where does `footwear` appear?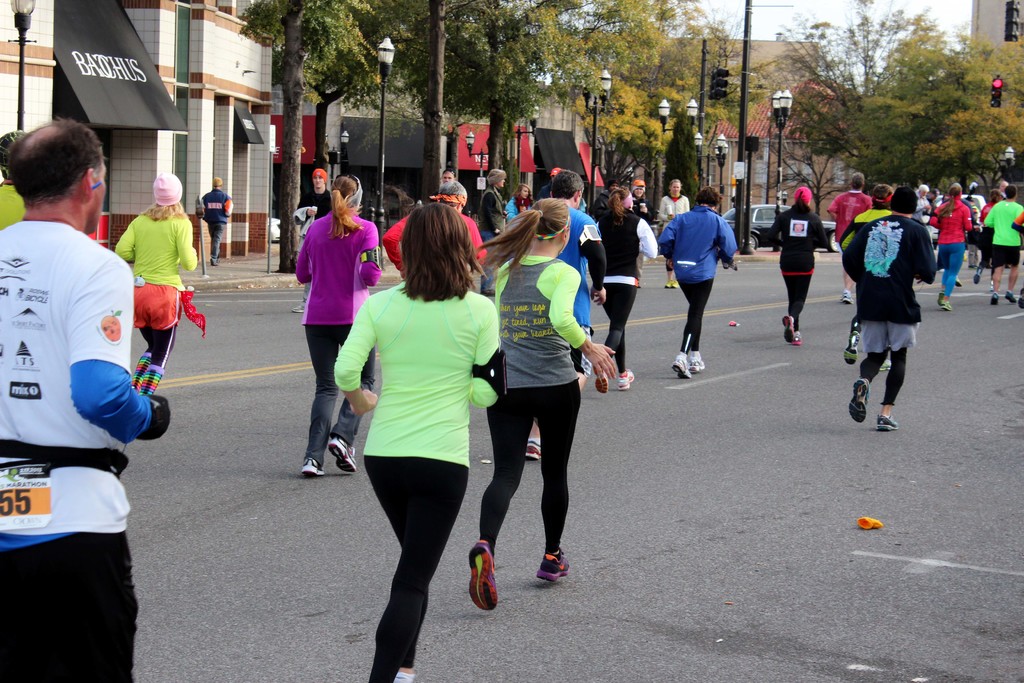
Appears at box(989, 292, 1001, 304).
